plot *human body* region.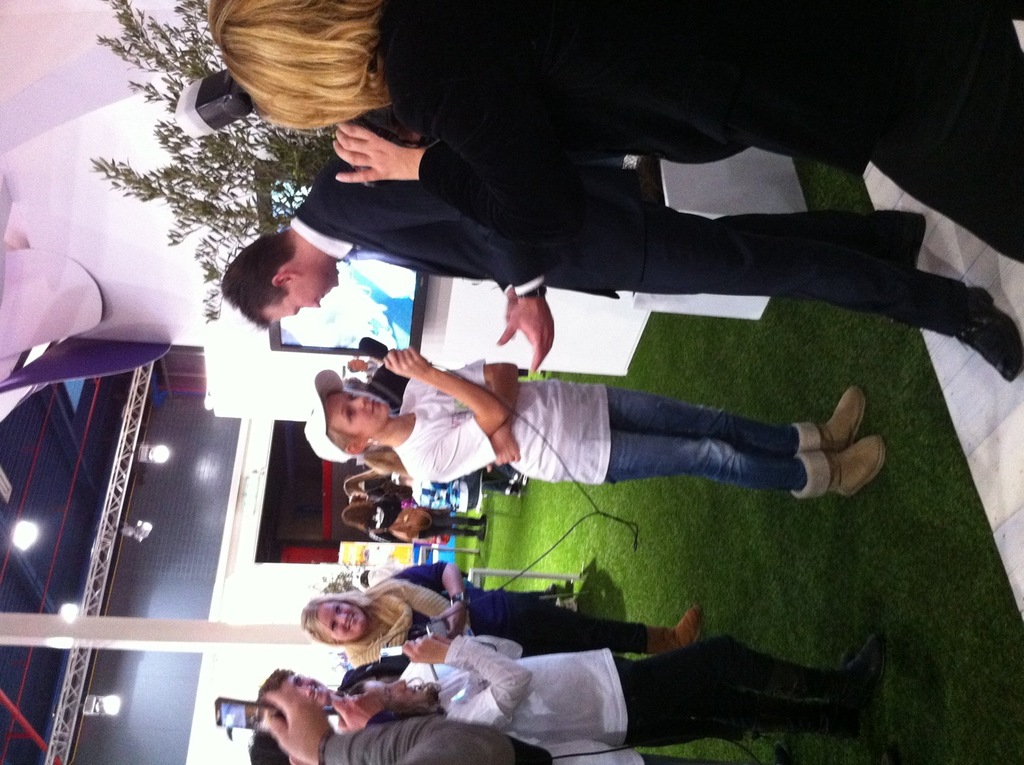
Plotted at locate(220, 0, 1023, 143).
